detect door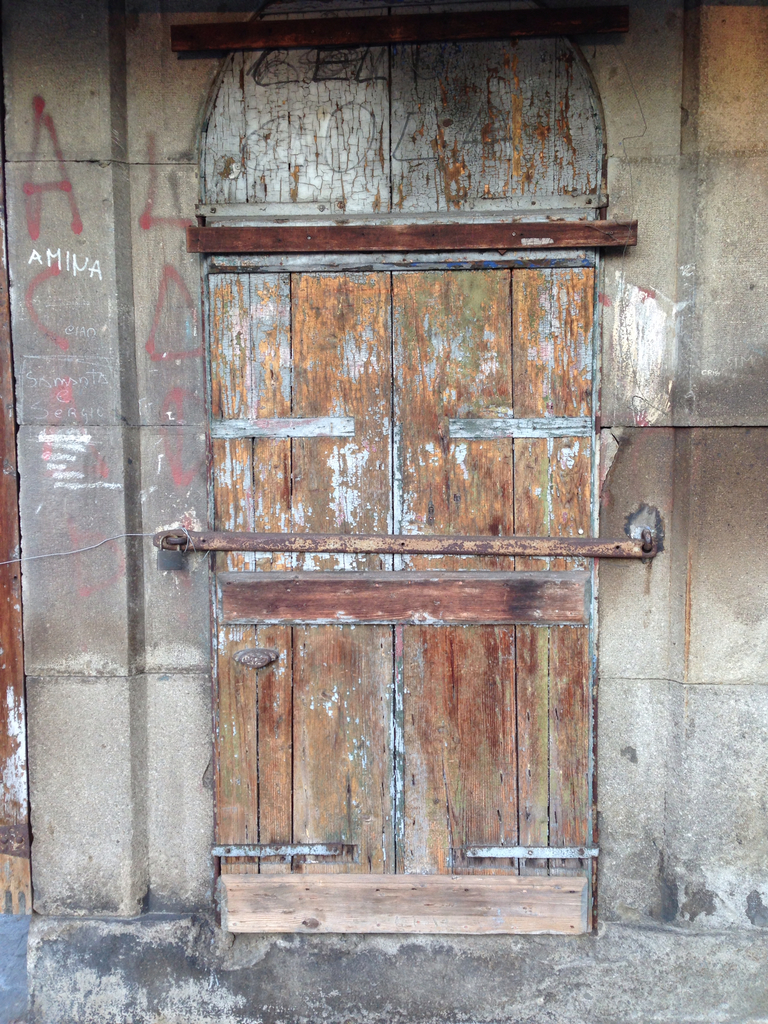
[left=186, top=166, right=598, bottom=913]
